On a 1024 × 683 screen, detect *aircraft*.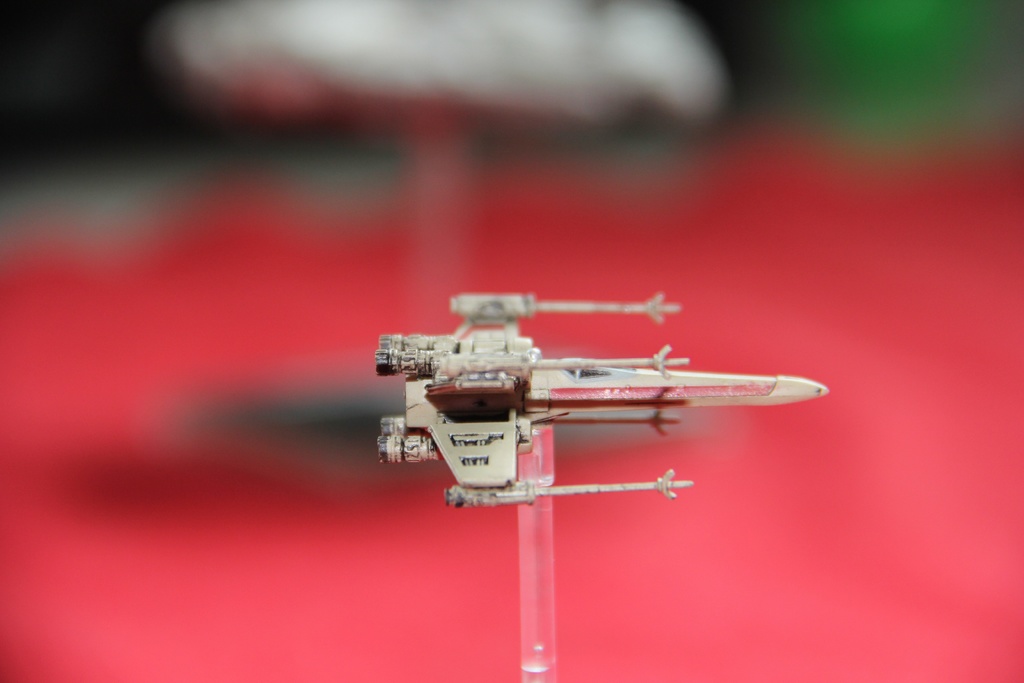
box(358, 270, 831, 520).
